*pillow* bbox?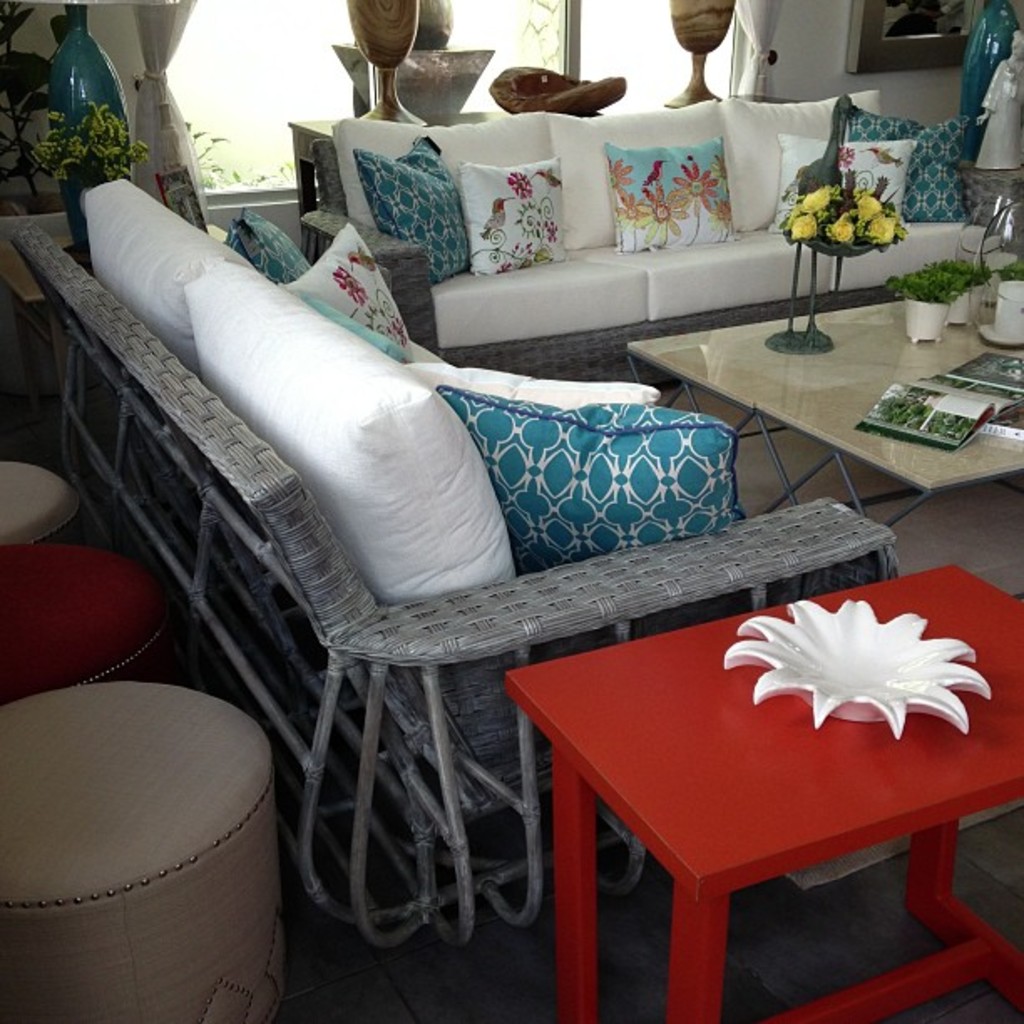
locate(460, 159, 571, 284)
